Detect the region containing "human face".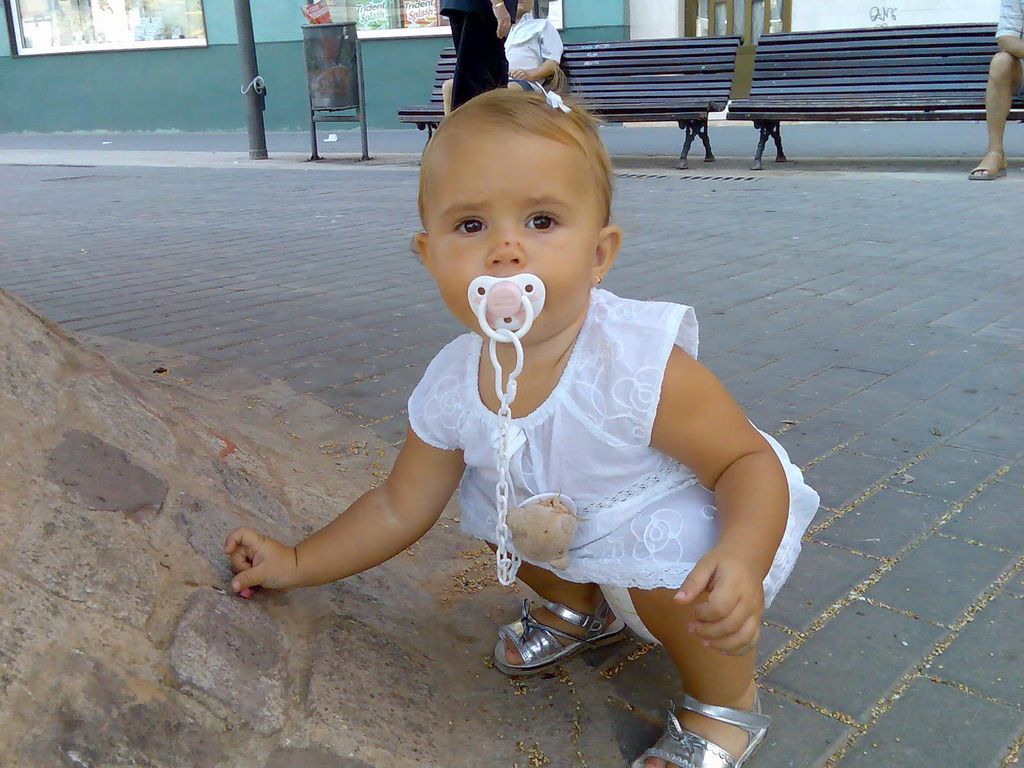
(514,0,532,20).
